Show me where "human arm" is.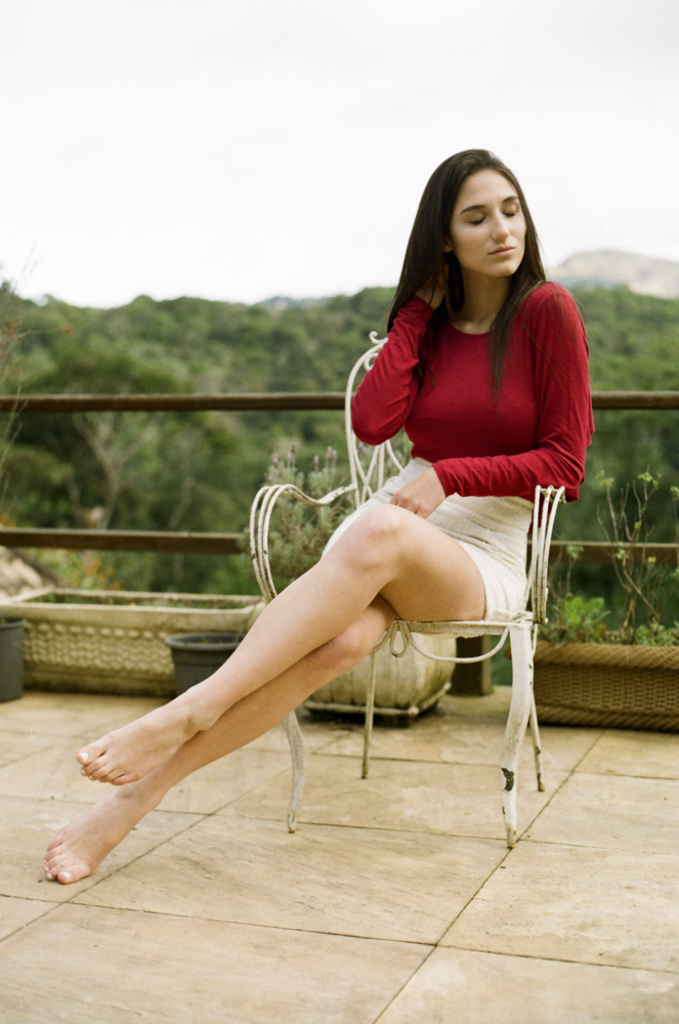
"human arm" is at locate(345, 270, 447, 444).
